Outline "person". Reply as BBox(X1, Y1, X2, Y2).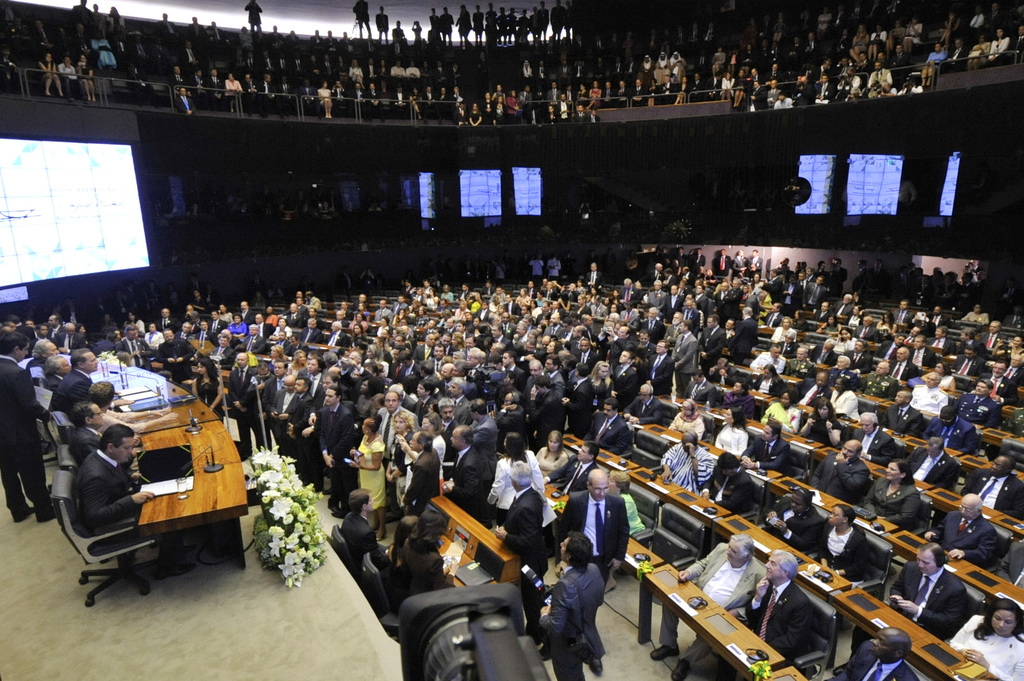
BBox(318, 81, 333, 118).
